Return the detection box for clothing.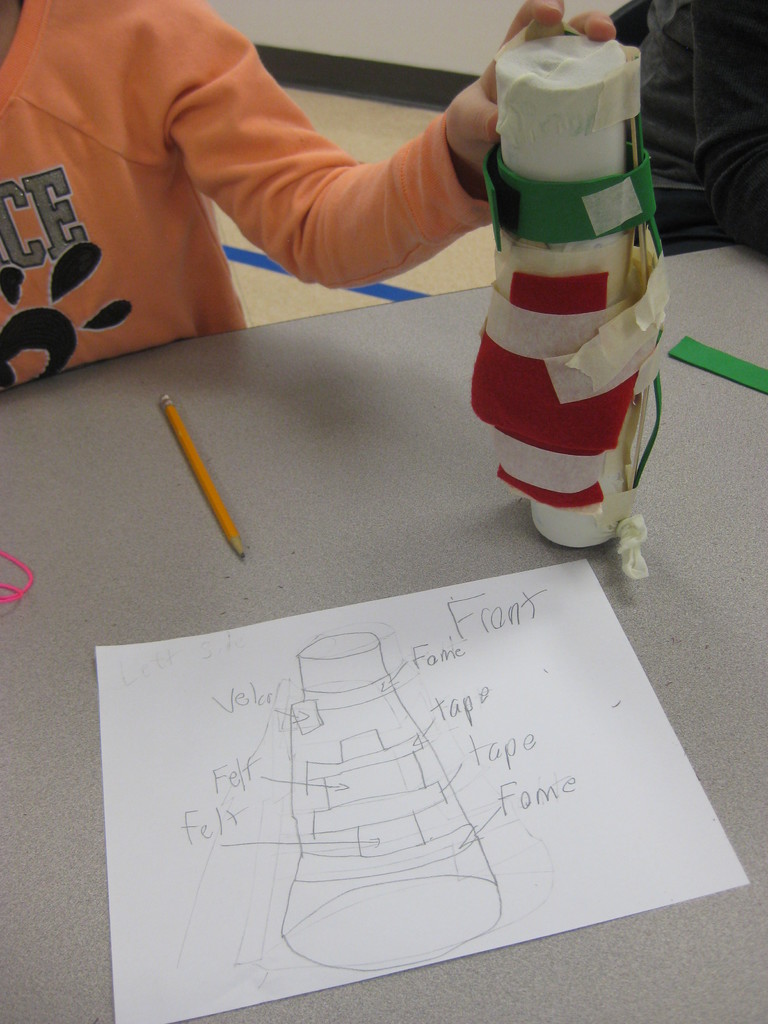
left=598, top=0, right=767, bottom=268.
